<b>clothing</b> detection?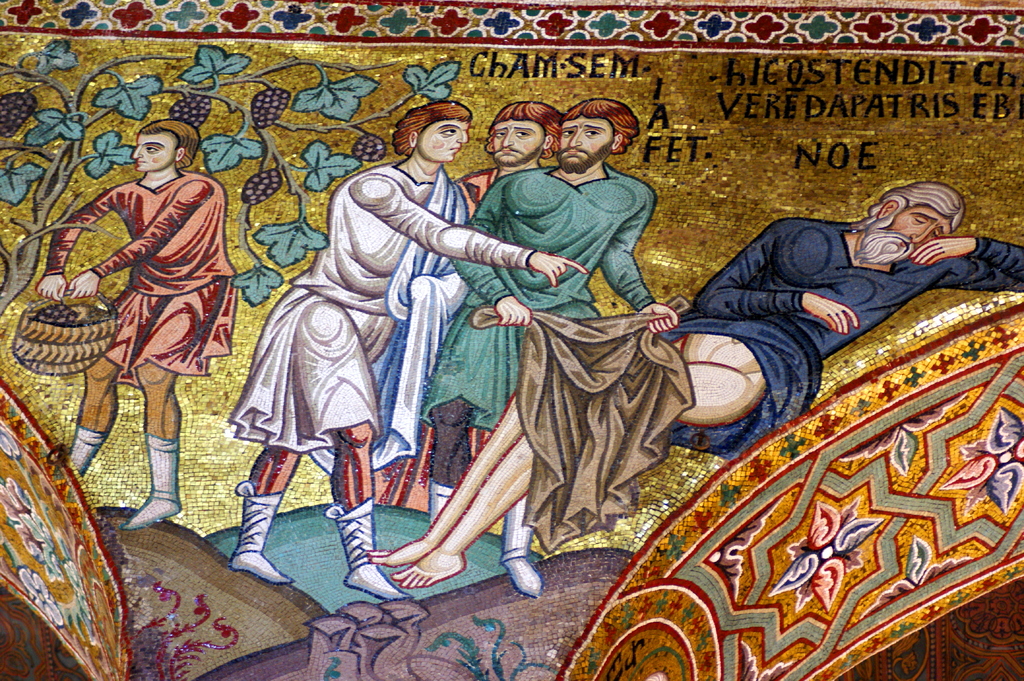
(left=429, top=141, right=646, bottom=451)
